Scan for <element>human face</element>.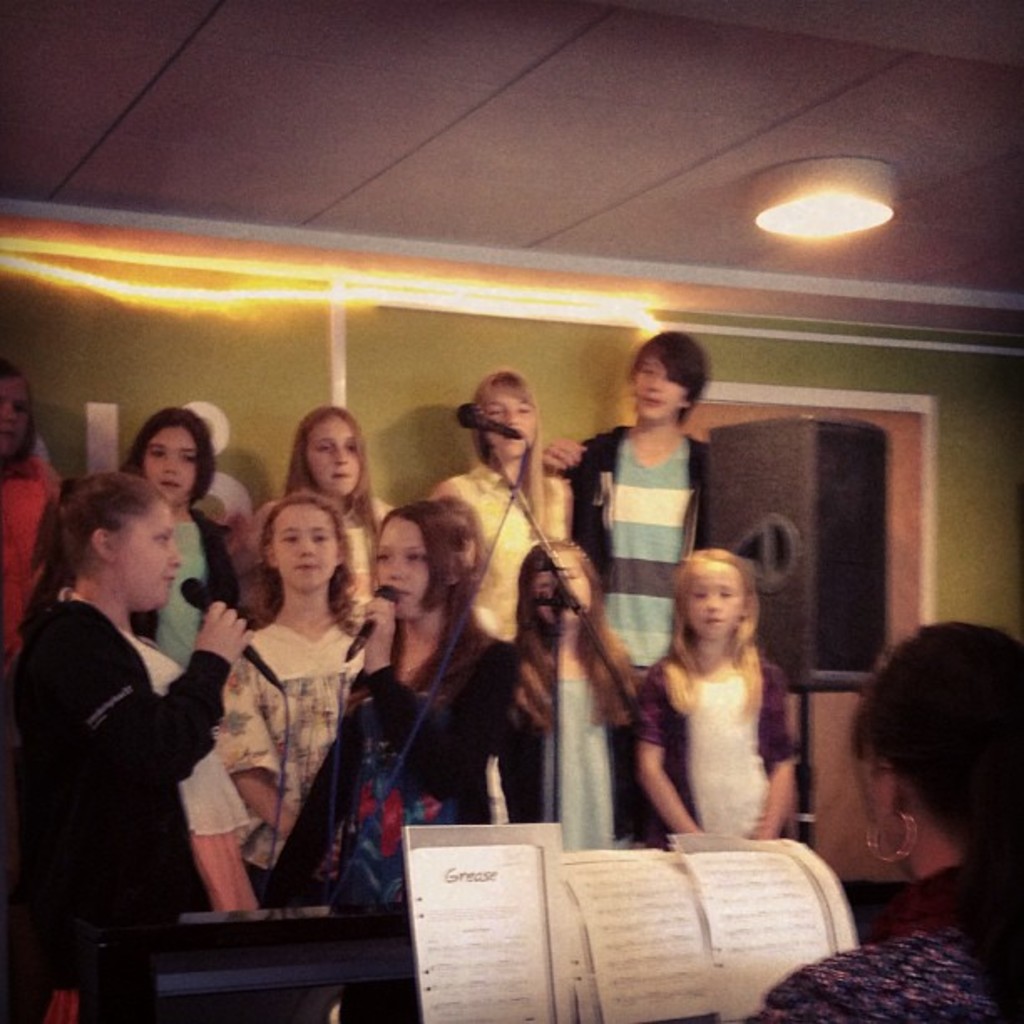
Scan result: [529,554,589,622].
